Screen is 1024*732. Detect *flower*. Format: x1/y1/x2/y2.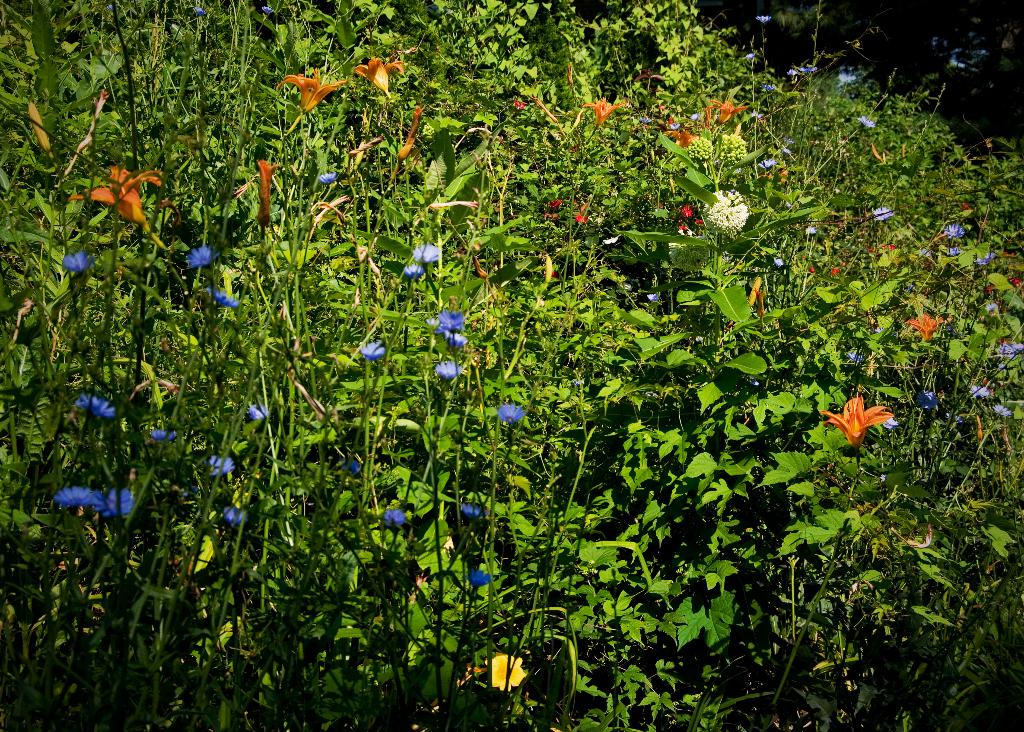
380/504/410/529.
